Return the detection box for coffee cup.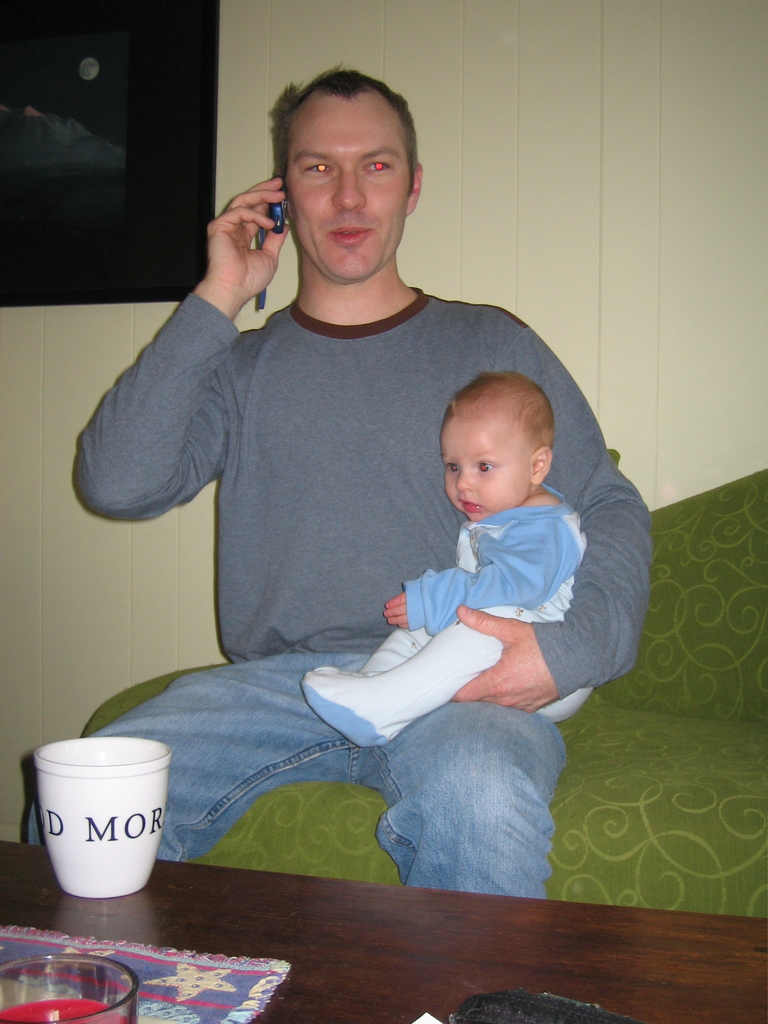
30, 735, 172, 895.
